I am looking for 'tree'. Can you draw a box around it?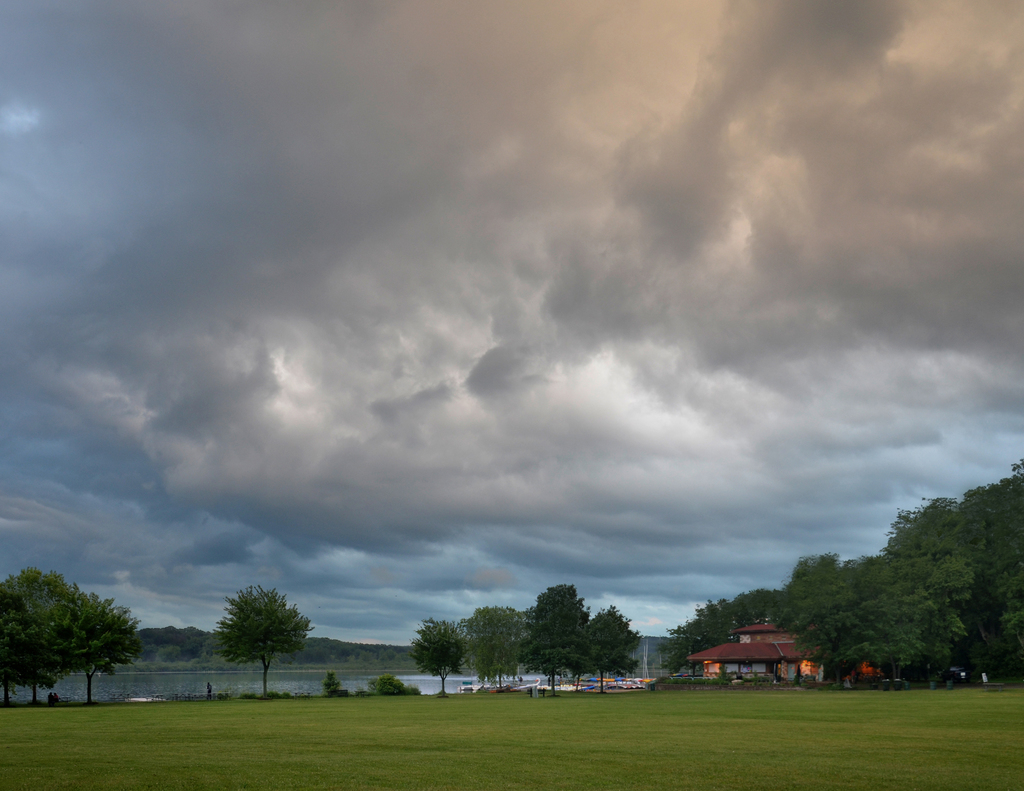
Sure, the bounding box is (x1=460, y1=603, x2=525, y2=686).
